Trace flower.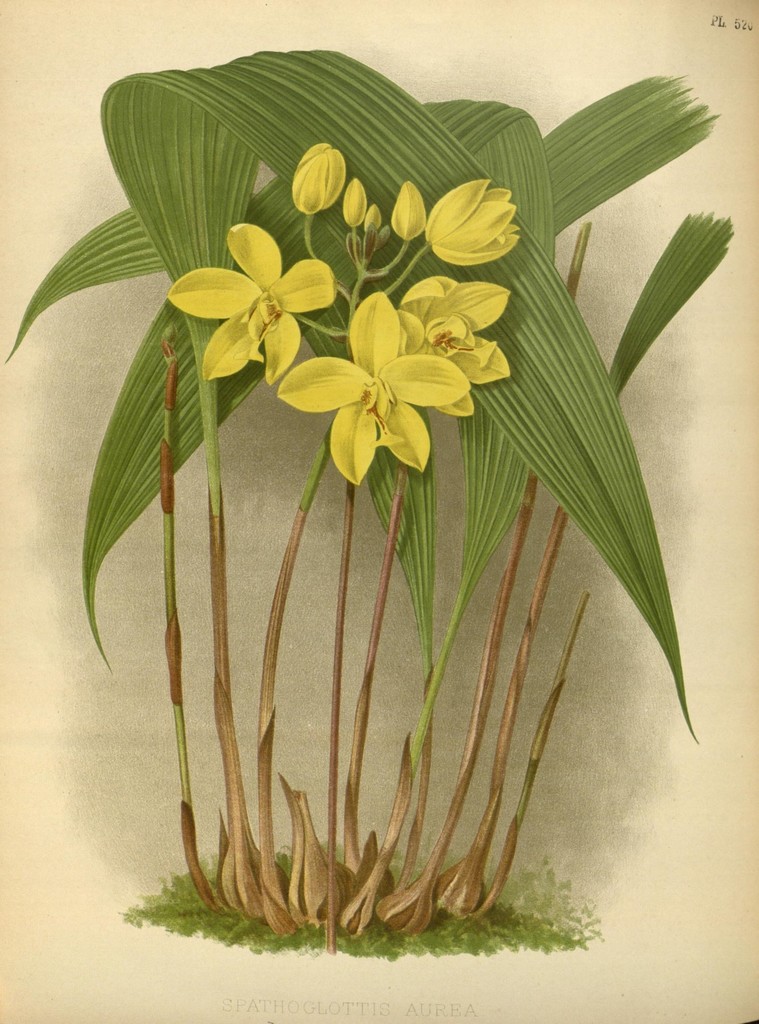
Traced to detection(340, 173, 368, 234).
